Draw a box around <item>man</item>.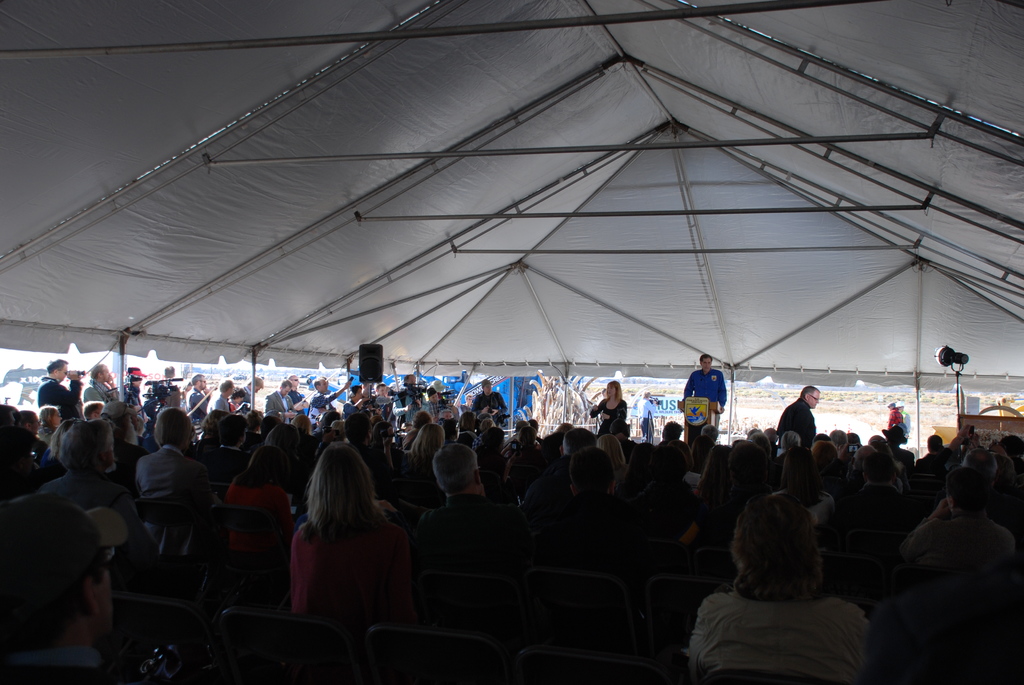
{"x1": 205, "y1": 381, "x2": 236, "y2": 416}.
